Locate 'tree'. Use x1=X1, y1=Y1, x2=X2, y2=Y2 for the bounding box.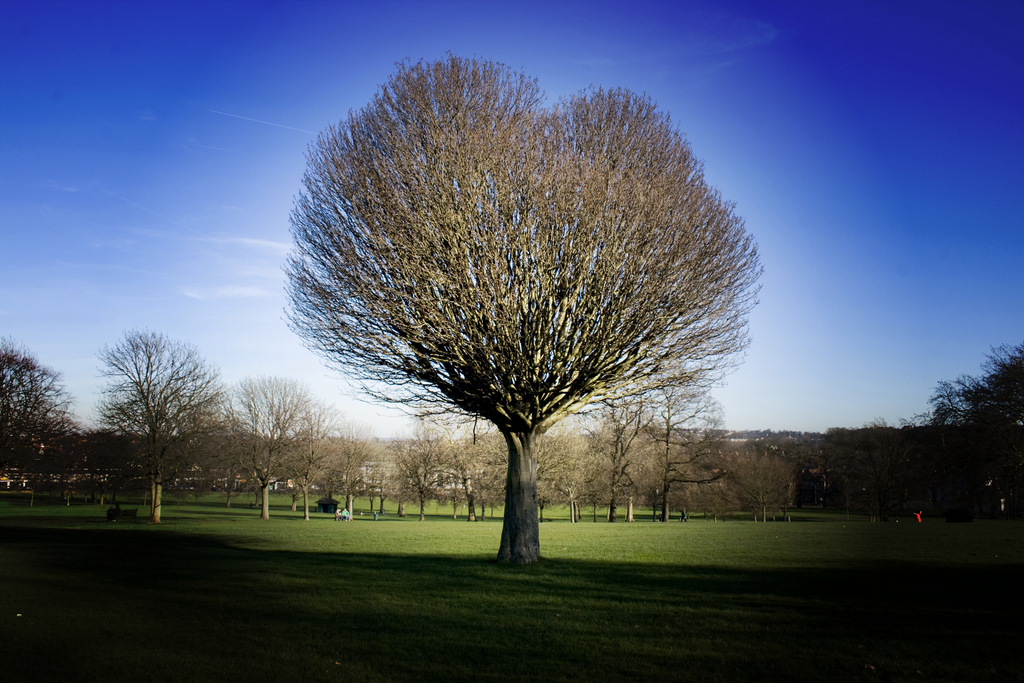
x1=918, y1=341, x2=1023, y2=527.
